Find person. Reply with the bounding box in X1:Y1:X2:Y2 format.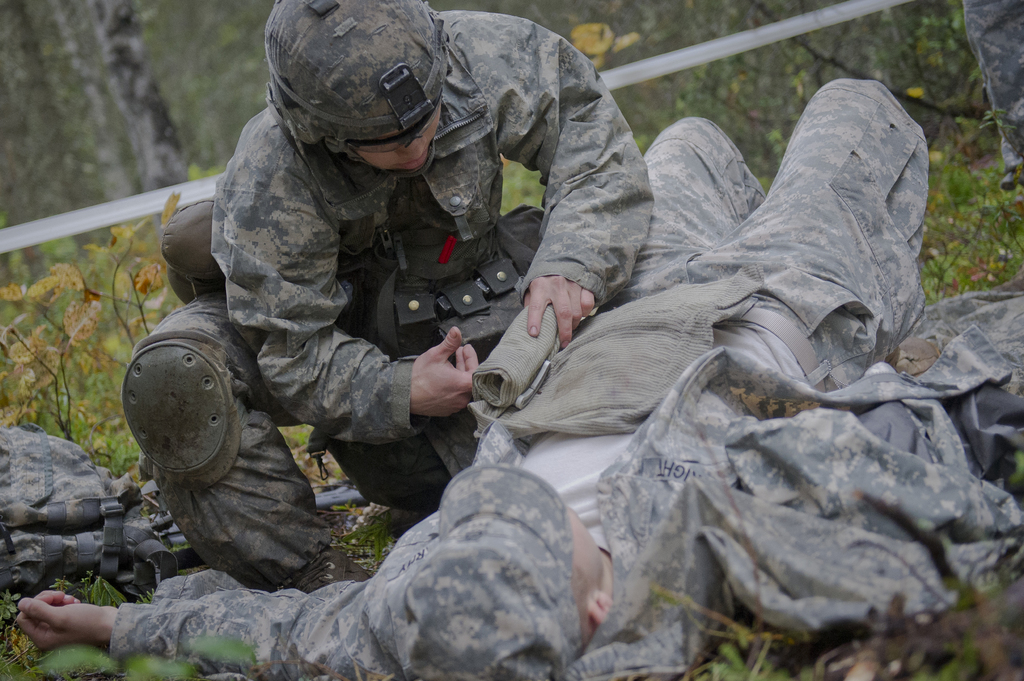
20:74:938:680.
